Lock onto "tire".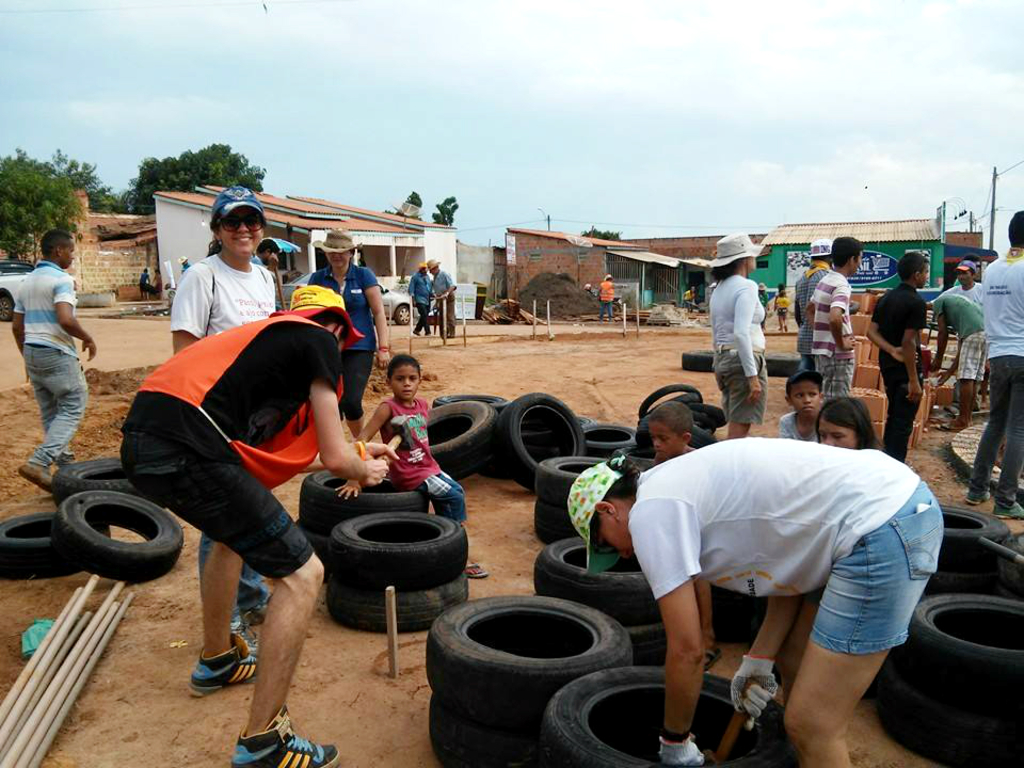
Locked: rect(897, 595, 1023, 697).
